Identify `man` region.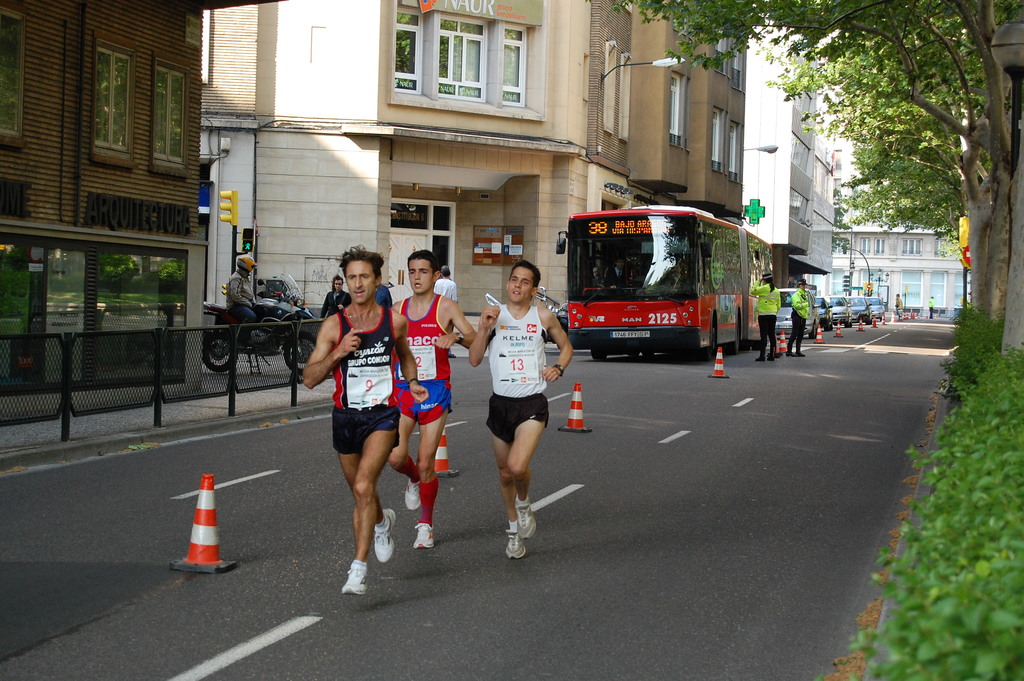
Region: (790, 277, 806, 361).
